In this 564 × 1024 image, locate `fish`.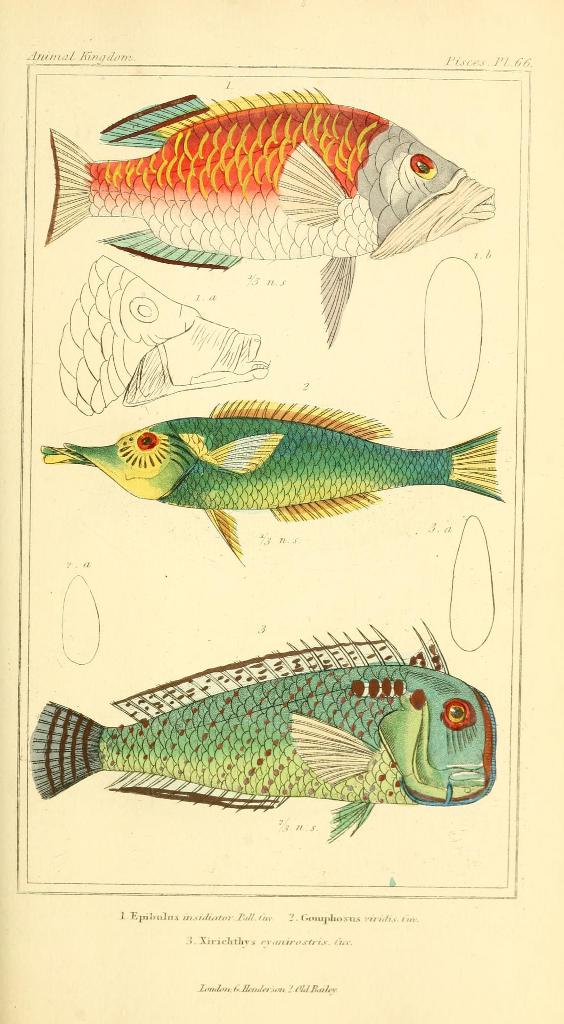
Bounding box: BBox(57, 251, 283, 419).
